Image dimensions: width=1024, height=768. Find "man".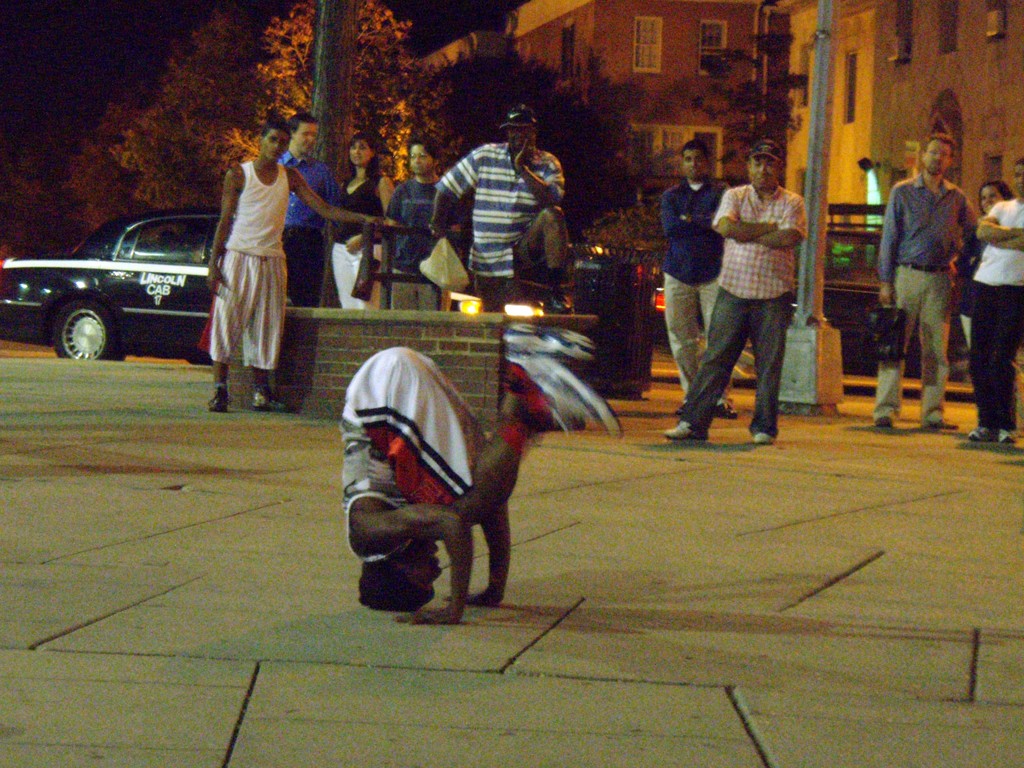
box(340, 321, 618, 623).
